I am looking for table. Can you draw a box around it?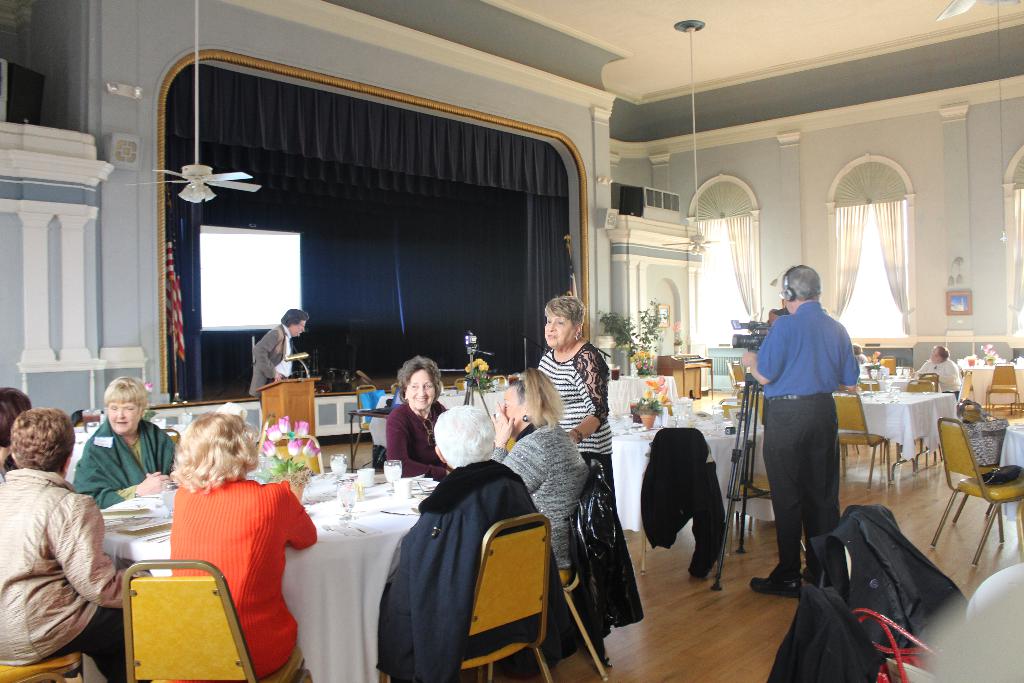
Sure, the bounding box is (left=859, top=371, right=916, bottom=388).
